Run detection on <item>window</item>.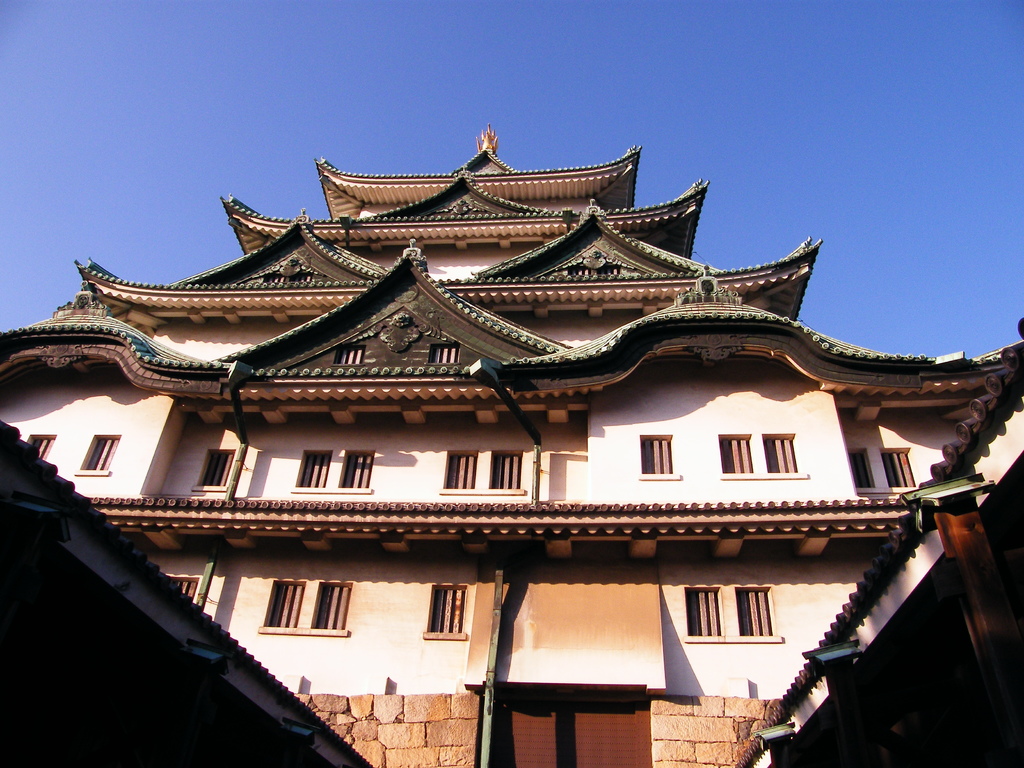
Result: x1=637, y1=434, x2=676, y2=479.
